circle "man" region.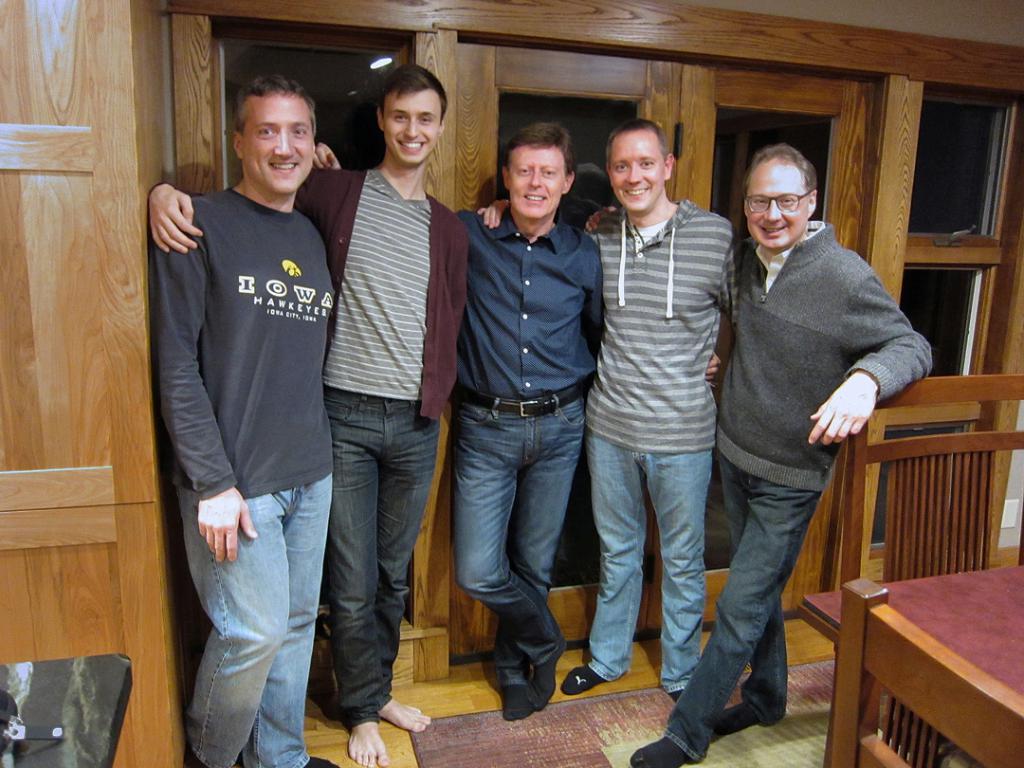
Region: [left=475, top=123, right=742, bottom=694].
